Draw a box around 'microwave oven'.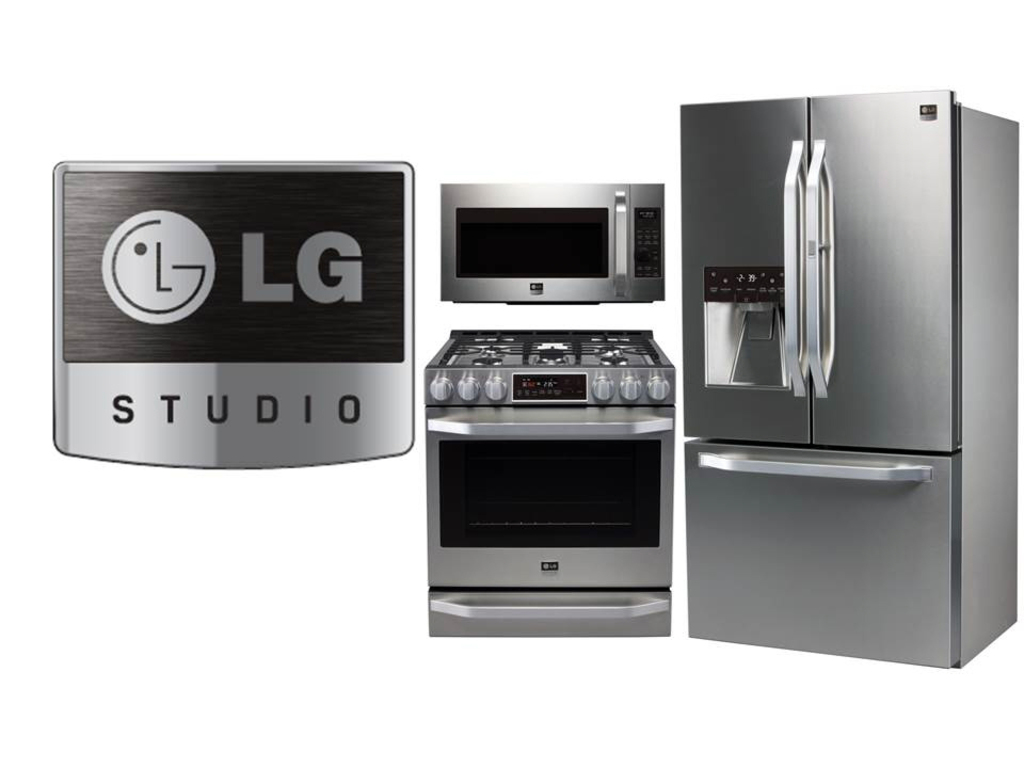
[436, 182, 669, 308].
